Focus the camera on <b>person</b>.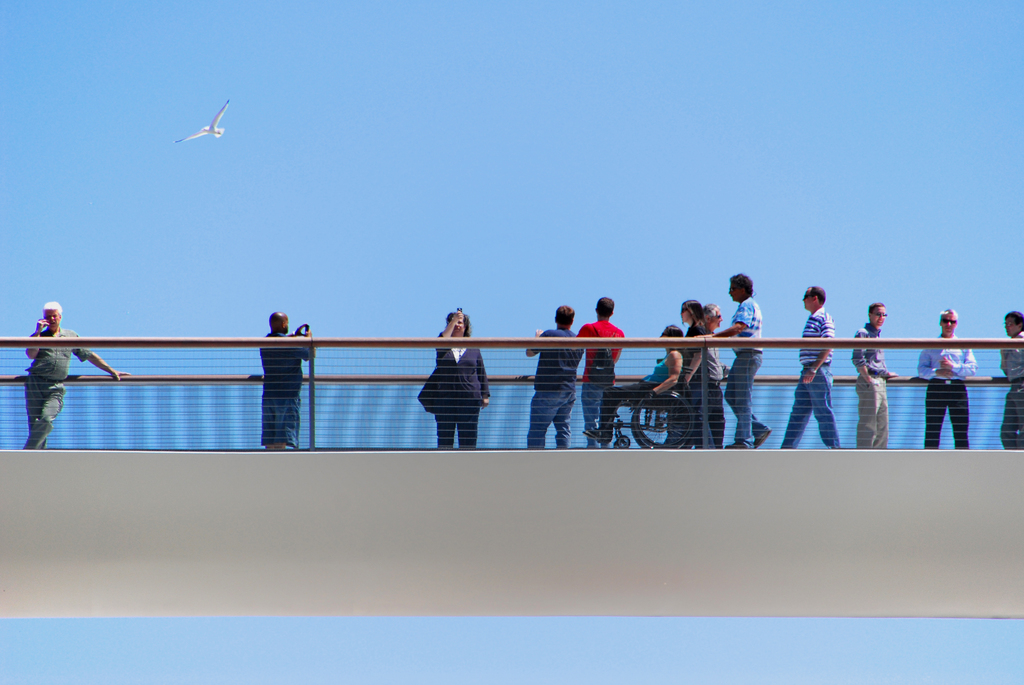
Focus region: bbox(260, 311, 313, 449).
